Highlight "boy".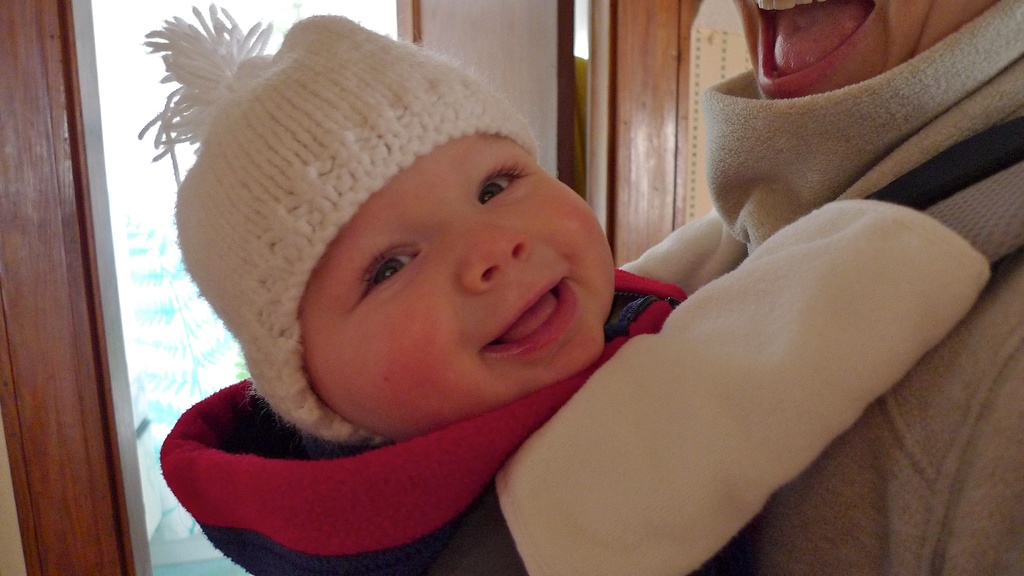
Highlighted region: [141,0,1020,566].
